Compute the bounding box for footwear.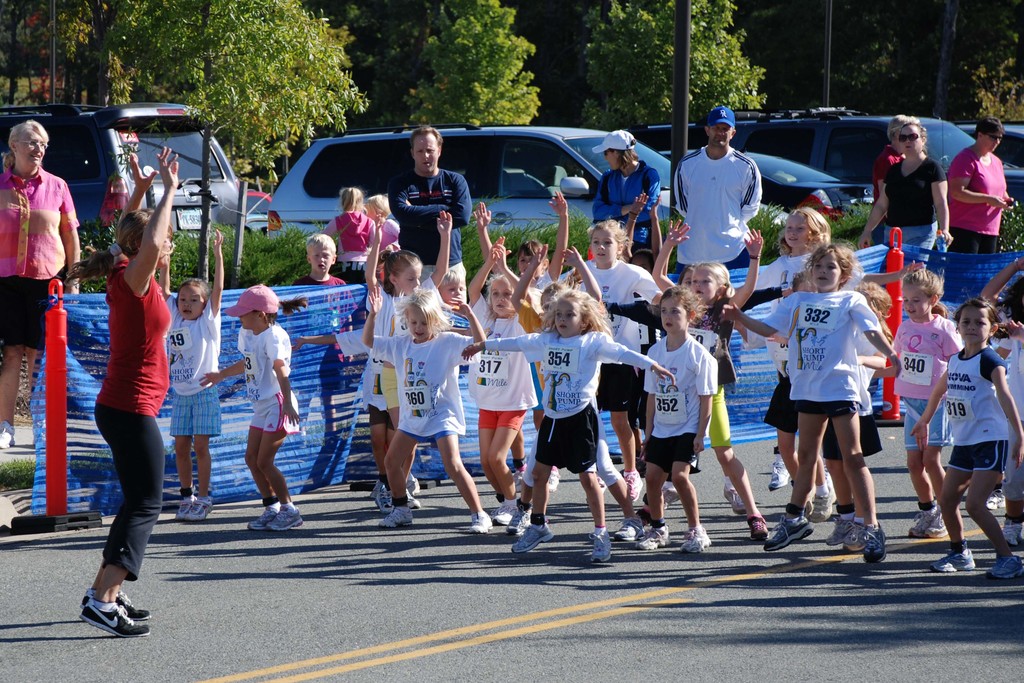
BBox(611, 516, 645, 545).
